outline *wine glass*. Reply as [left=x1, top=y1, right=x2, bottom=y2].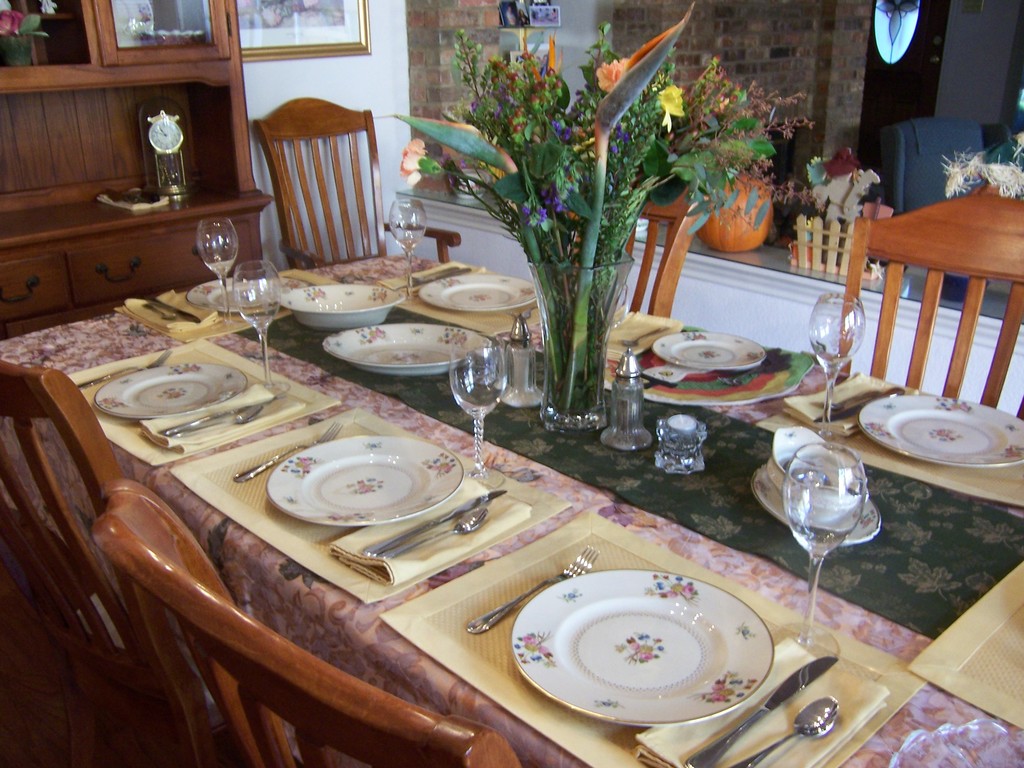
[left=193, top=218, right=239, bottom=320].
